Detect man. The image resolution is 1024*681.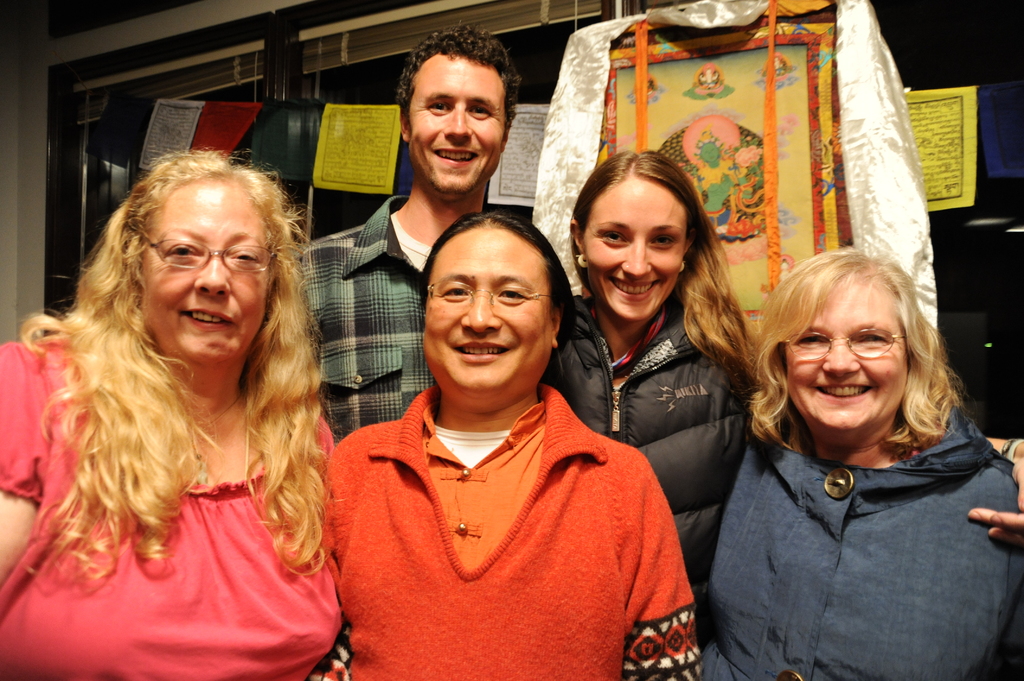
[276, 13, 539, 483].
